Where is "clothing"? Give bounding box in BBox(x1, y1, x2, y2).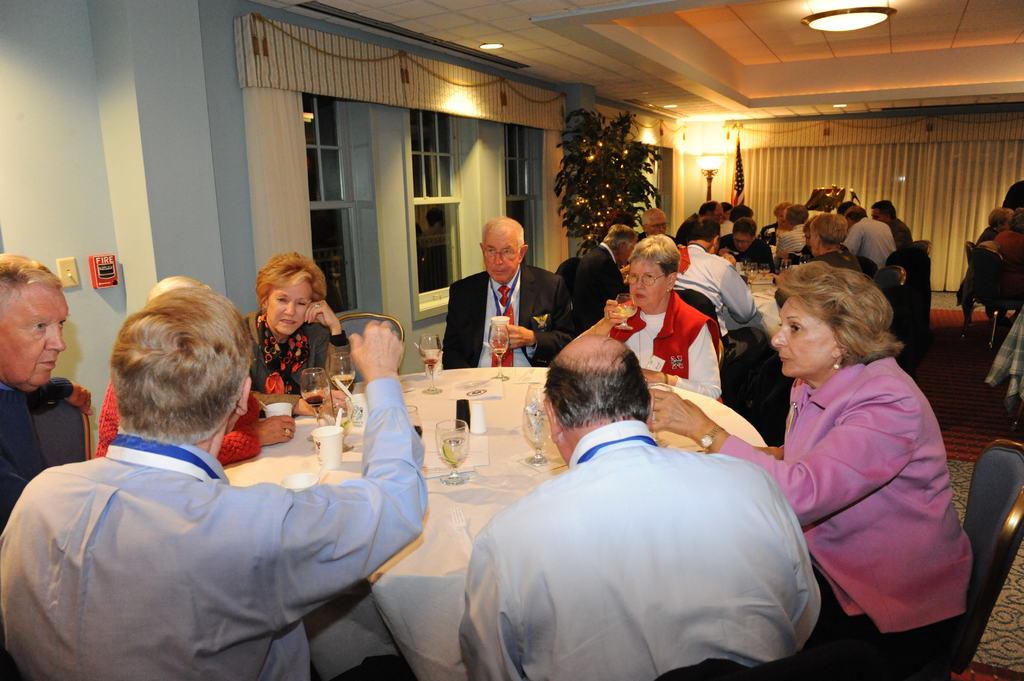
BBox(684, 213, 911, 279).
